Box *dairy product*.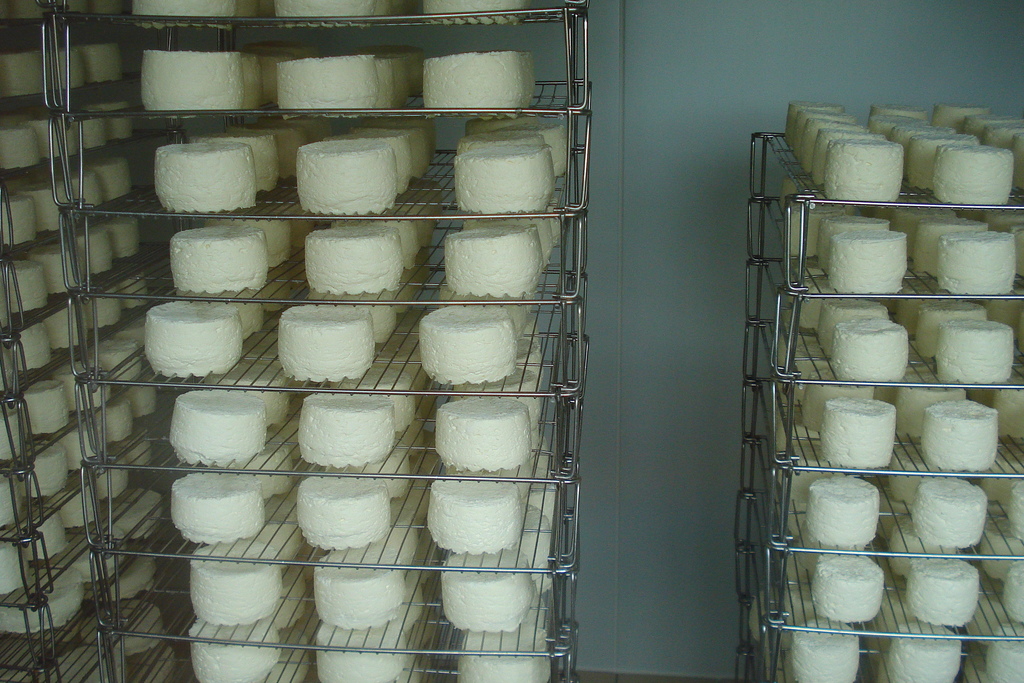
box=[451, 219, 545, 286].
